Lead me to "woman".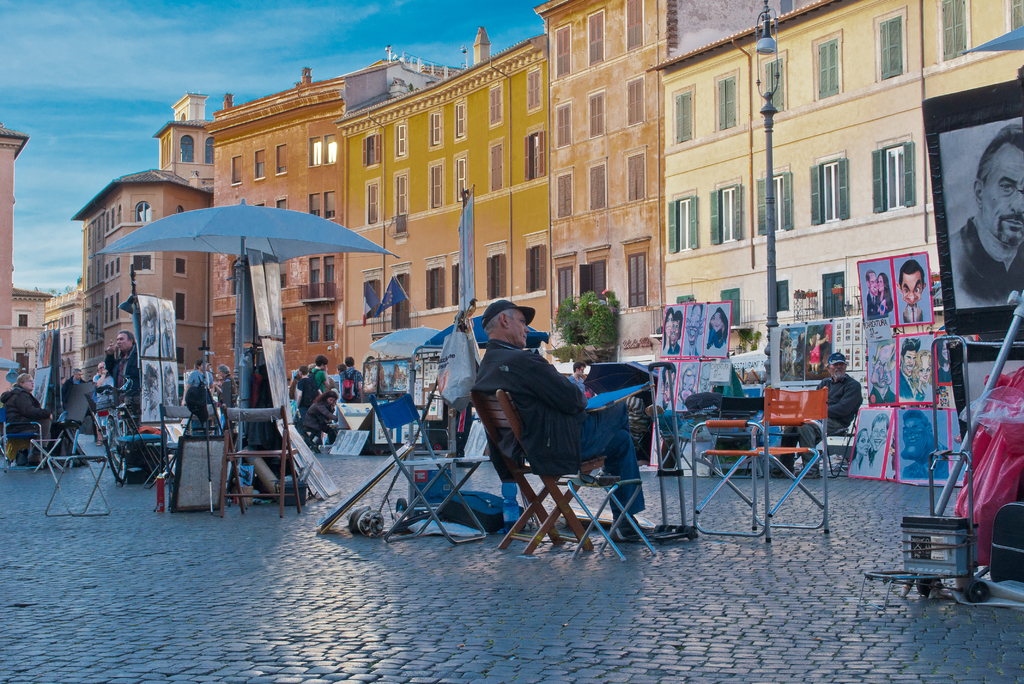
Lead to x1=703, y1=307, x2=727, y2=350.
